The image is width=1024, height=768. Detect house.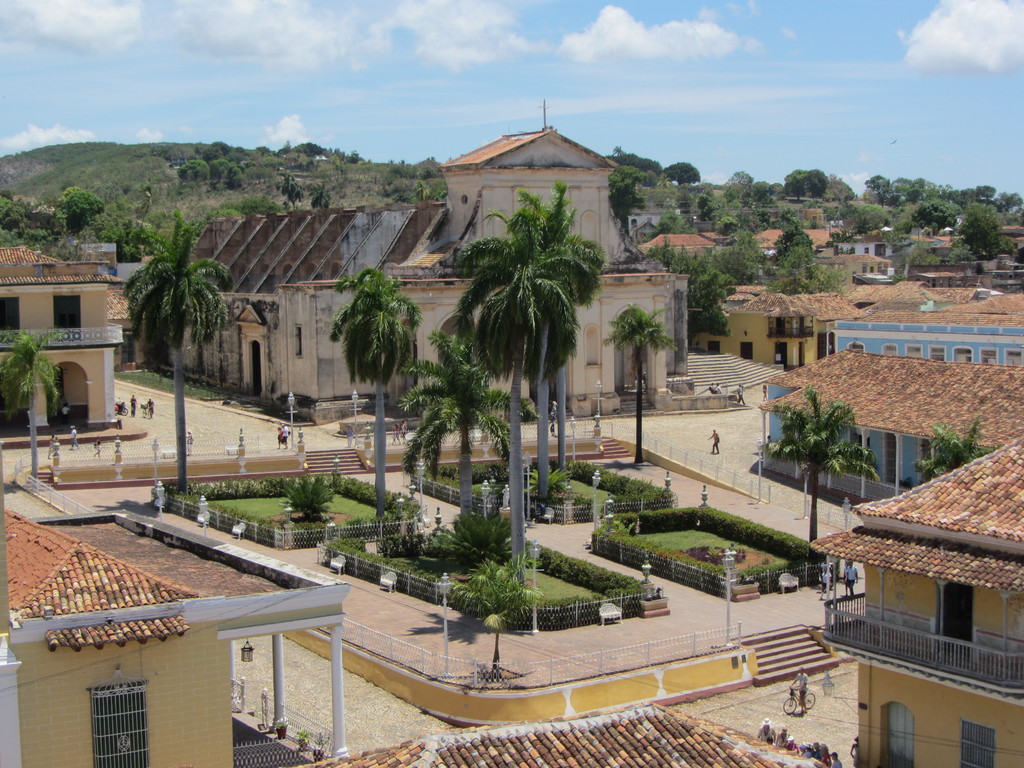
Detection: (x1=756, y1=346, x2=1023, y2=516).
